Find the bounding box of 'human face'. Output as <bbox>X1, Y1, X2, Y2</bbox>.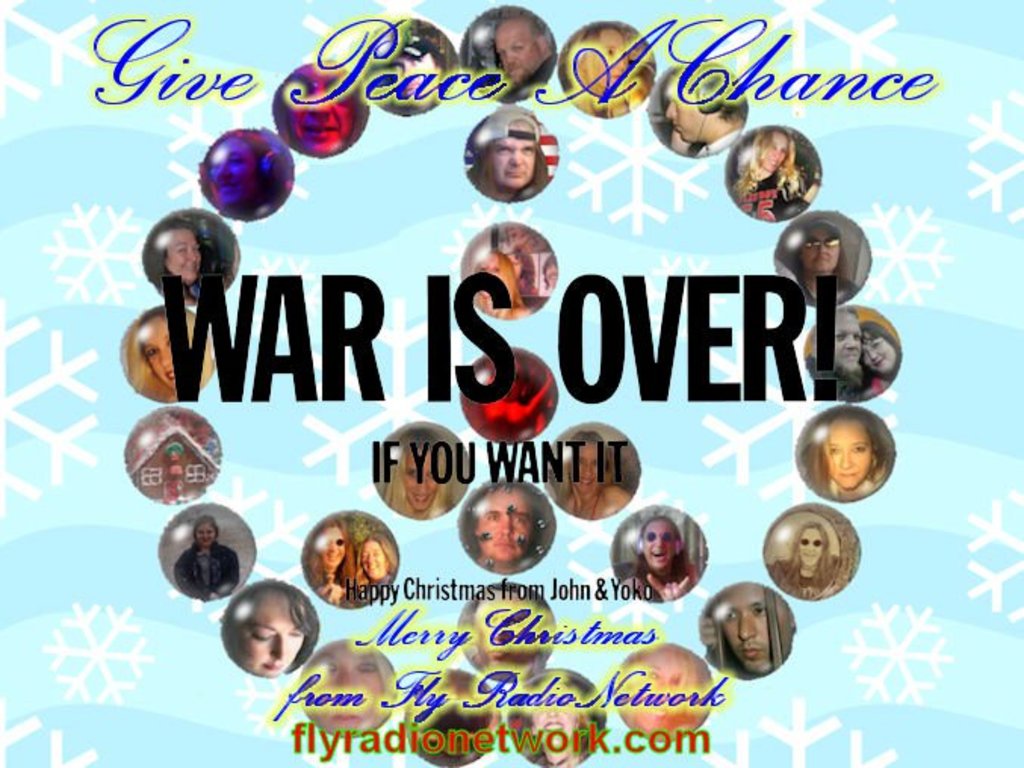
<bbox>194, 520, 216, 547</bbox>.
